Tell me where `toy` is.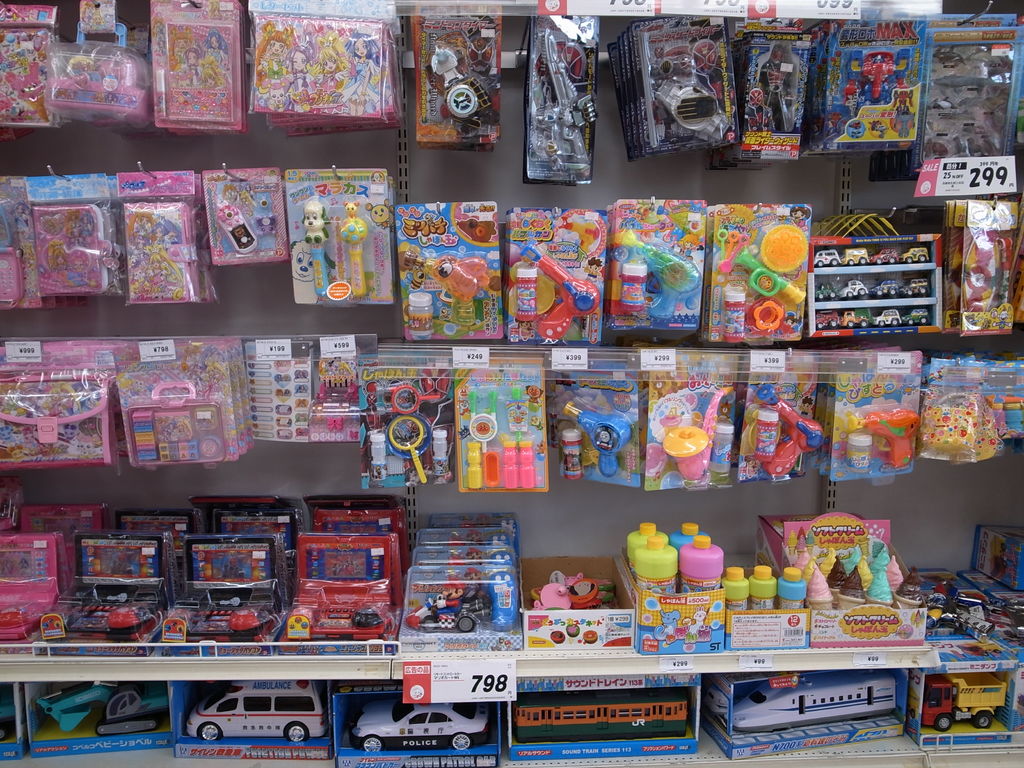
`toy` is at {"left": 386, "top": 413, "right": 431, "bottom": 460}.
